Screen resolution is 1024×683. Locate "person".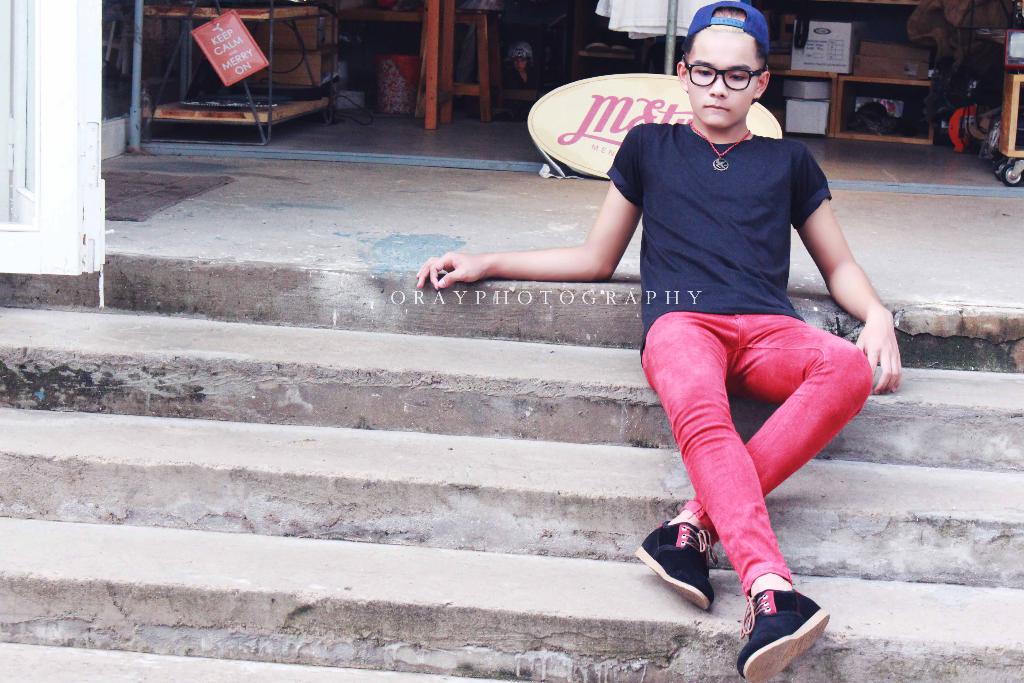
<region>410, 8, 900, 682</region>.
